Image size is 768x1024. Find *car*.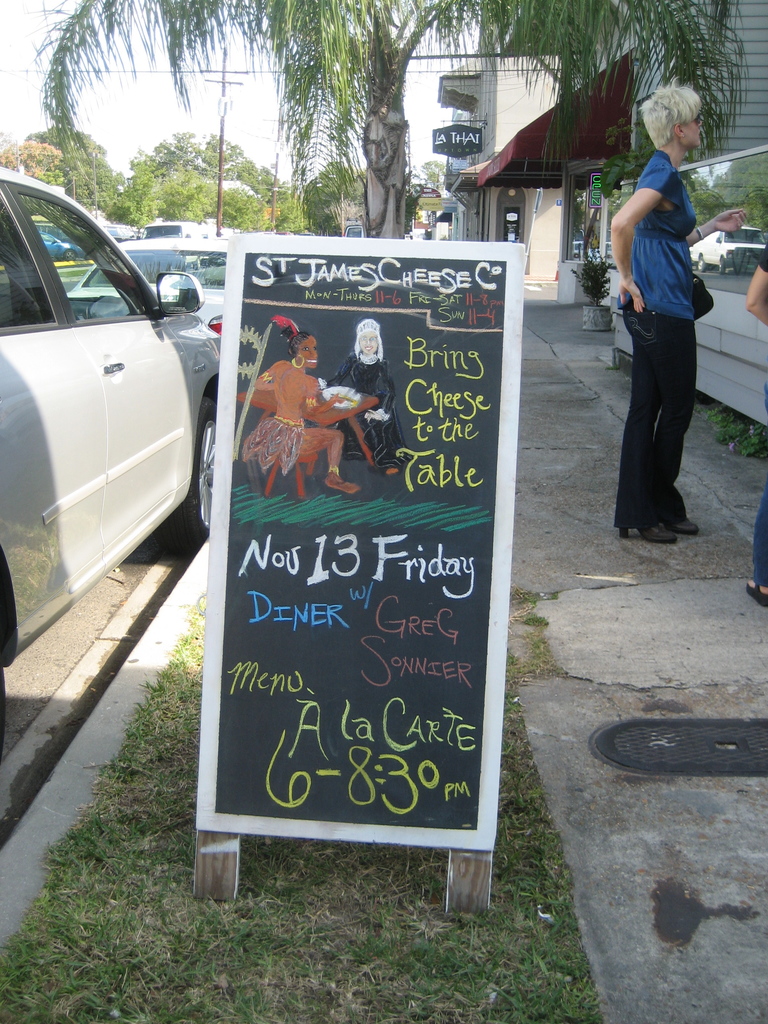
box(70, 232, 223, 325).
